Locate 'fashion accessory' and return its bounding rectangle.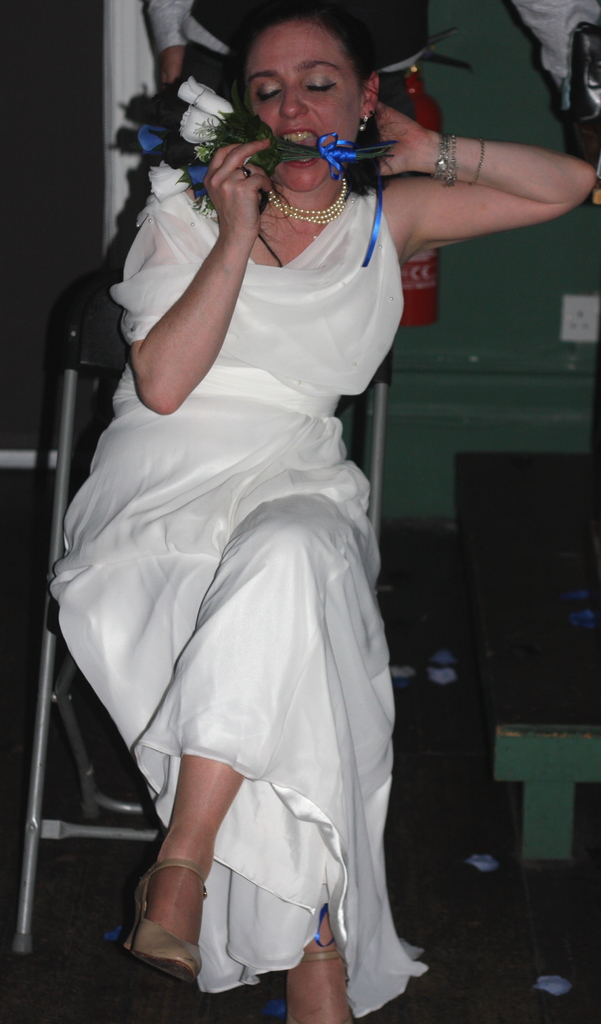
bbox=[465, 141, 486, 187].
